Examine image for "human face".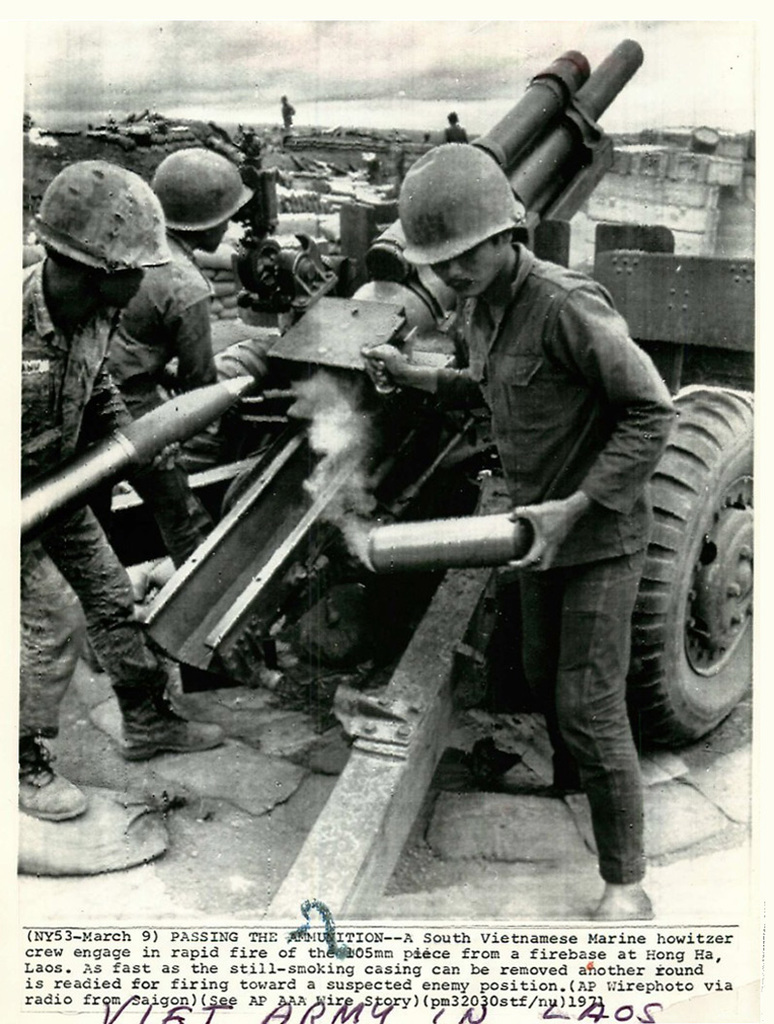
Examination result: BBox(430, 239, 508, 297).
